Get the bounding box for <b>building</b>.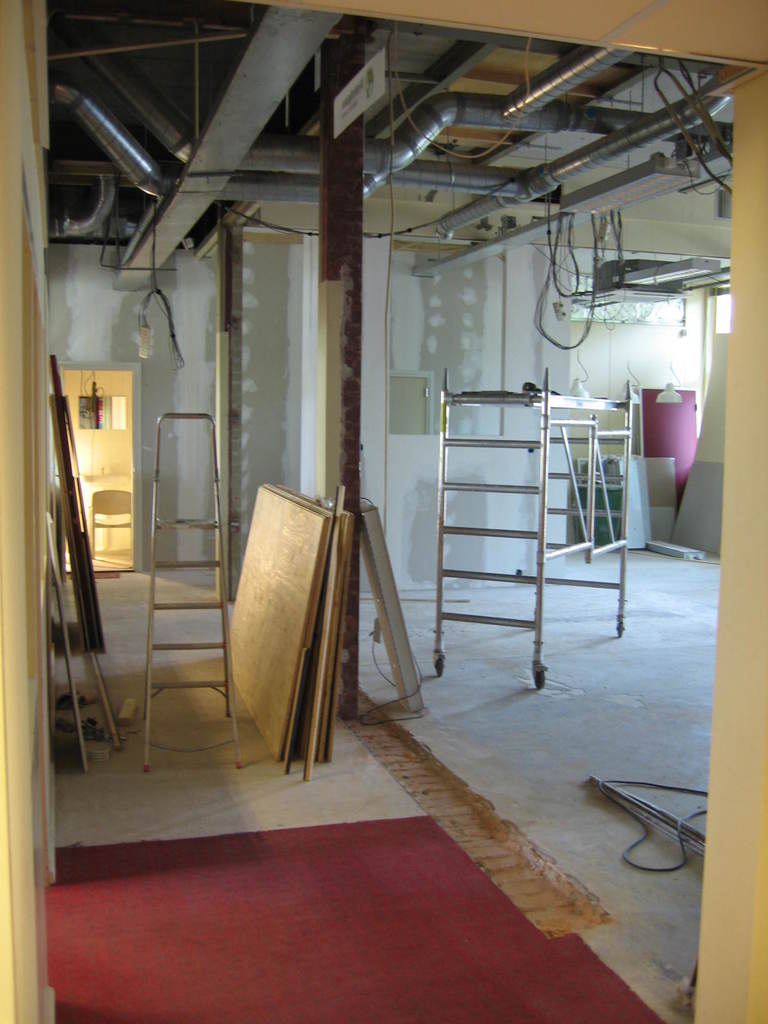
(x1=0, y1=0, x2=767, y2=1021).
